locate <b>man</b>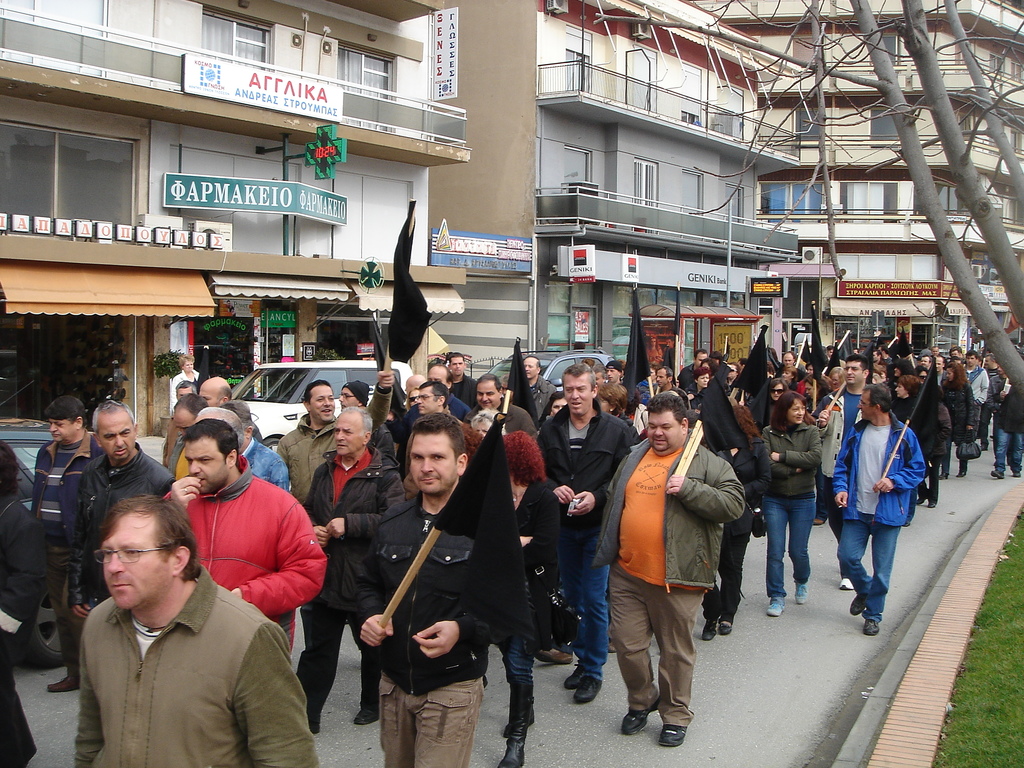
[left=532, top=363, right=636, bottom=700]
